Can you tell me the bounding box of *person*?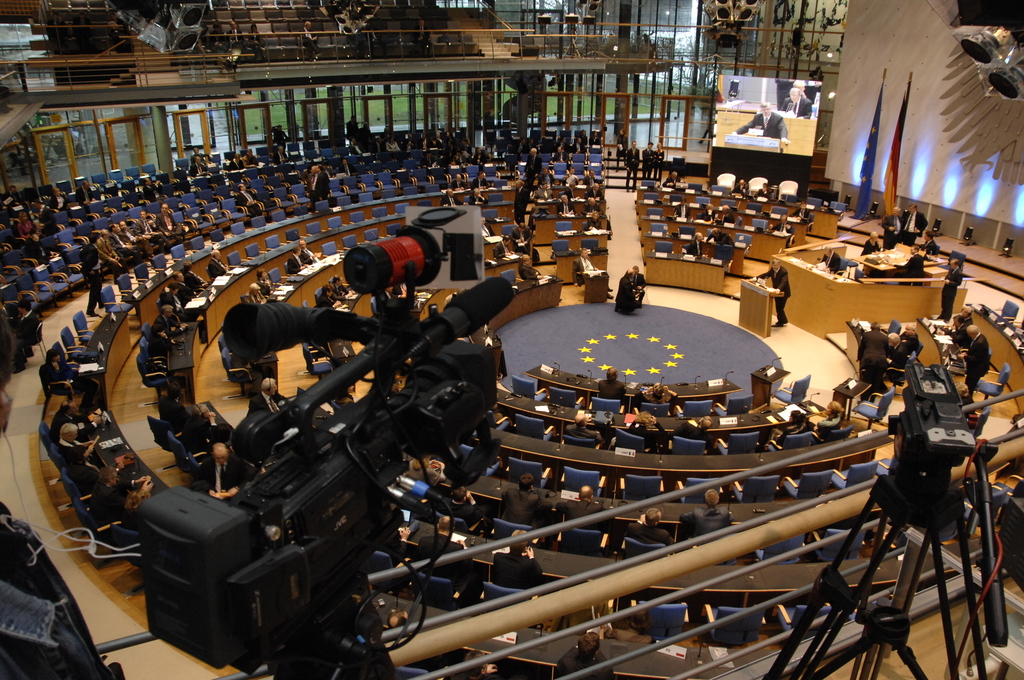
(x1=861, y1=232, x2=883, y2=254).
